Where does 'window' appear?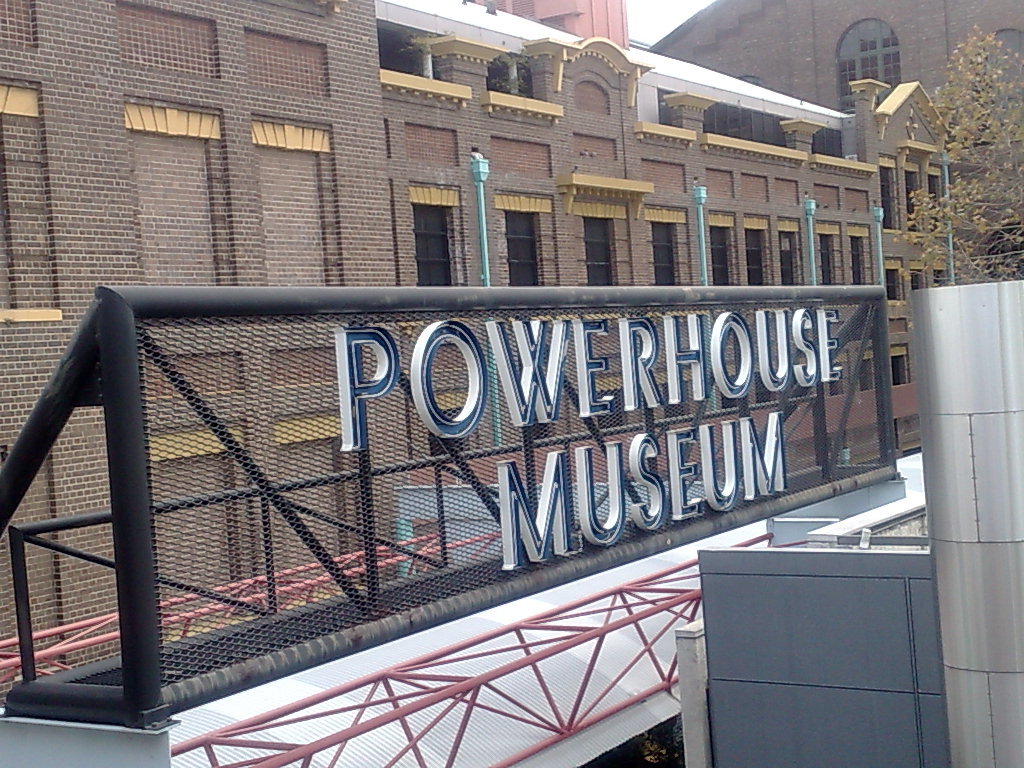
Appears at 571 200 634 282.
